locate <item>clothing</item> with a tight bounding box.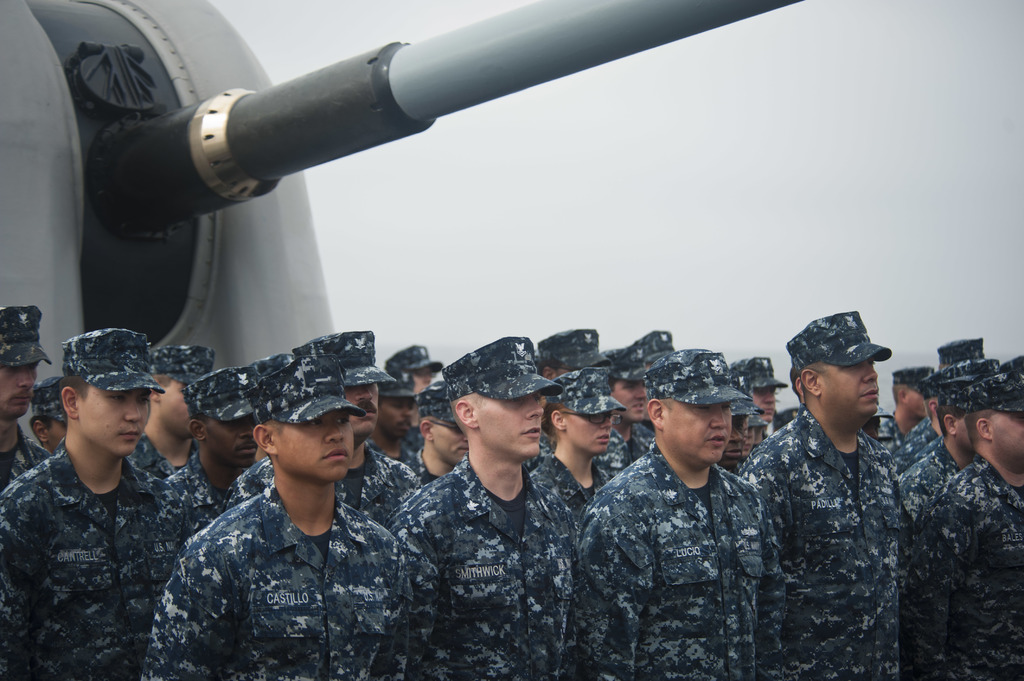
(left=915, top=460, right=1022, bottom=680).
